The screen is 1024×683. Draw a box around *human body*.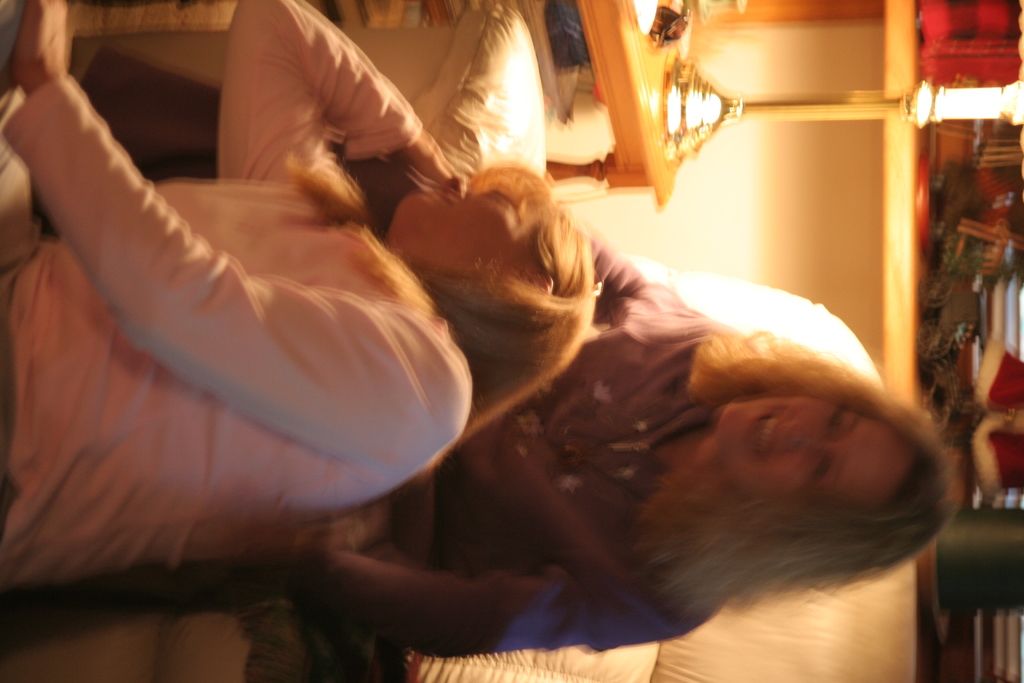
0/0/598/596.
